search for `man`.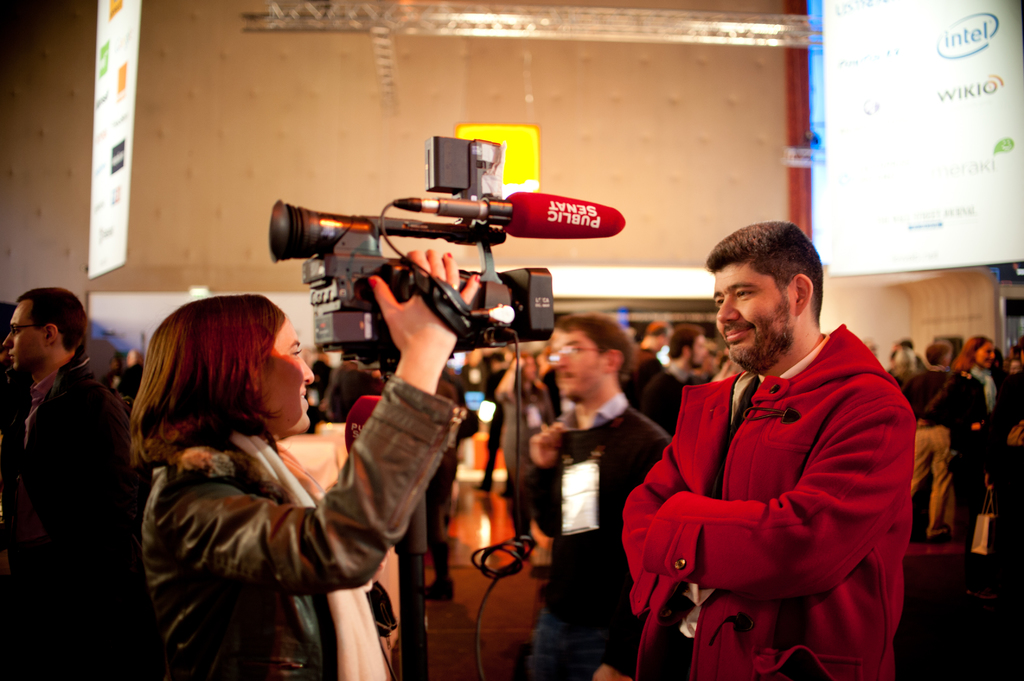
Found at <bbox>900, 339, 959, 543</bbox>.
